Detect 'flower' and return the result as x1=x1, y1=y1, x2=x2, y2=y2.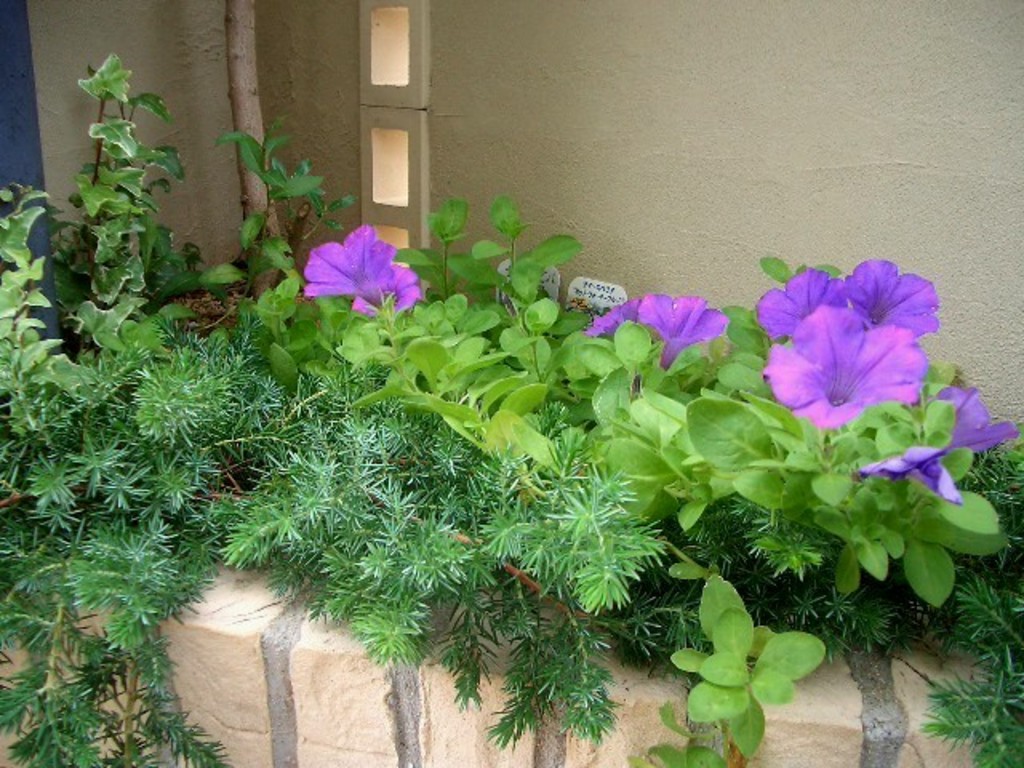
x1=758, y1=262, x2=850, y2=346.
